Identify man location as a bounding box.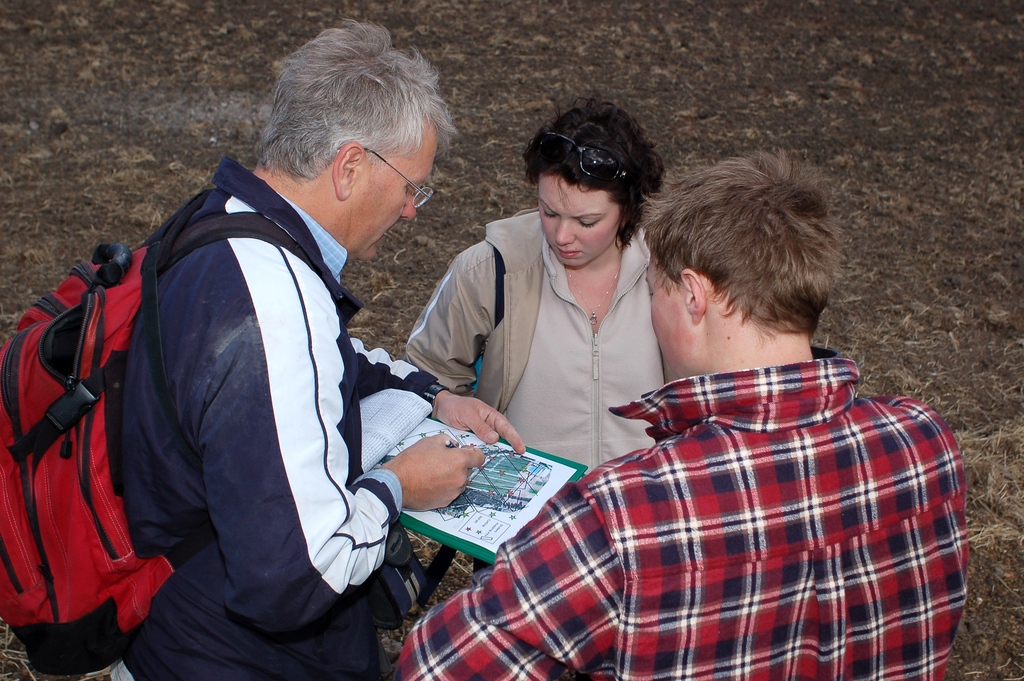
384 141 962 646.
